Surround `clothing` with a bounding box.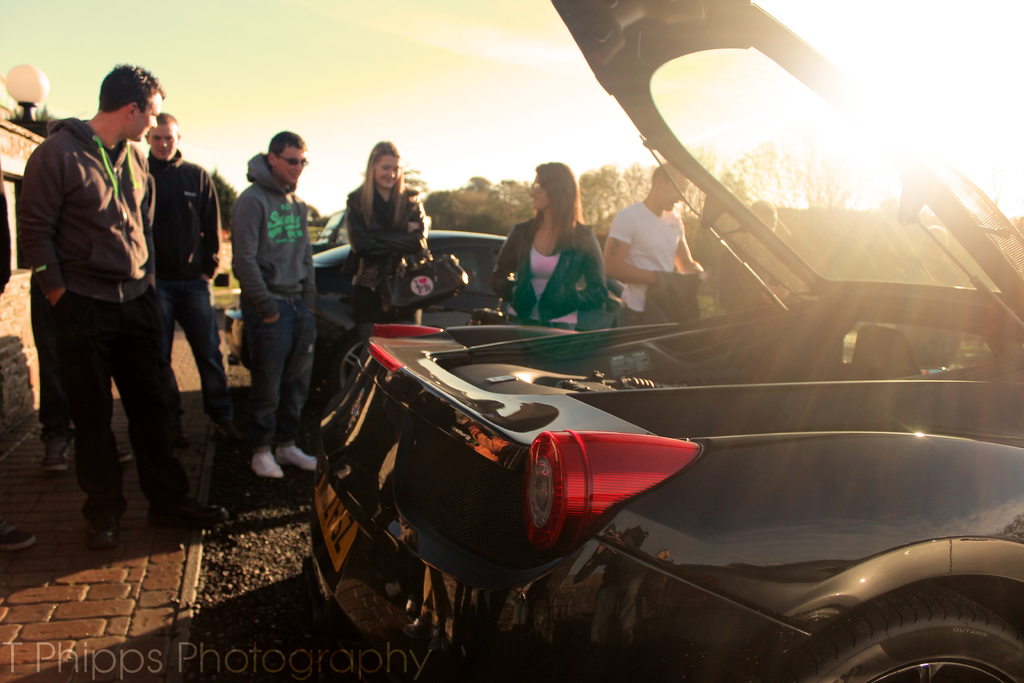
BBox(493, 218, 599, 338).
